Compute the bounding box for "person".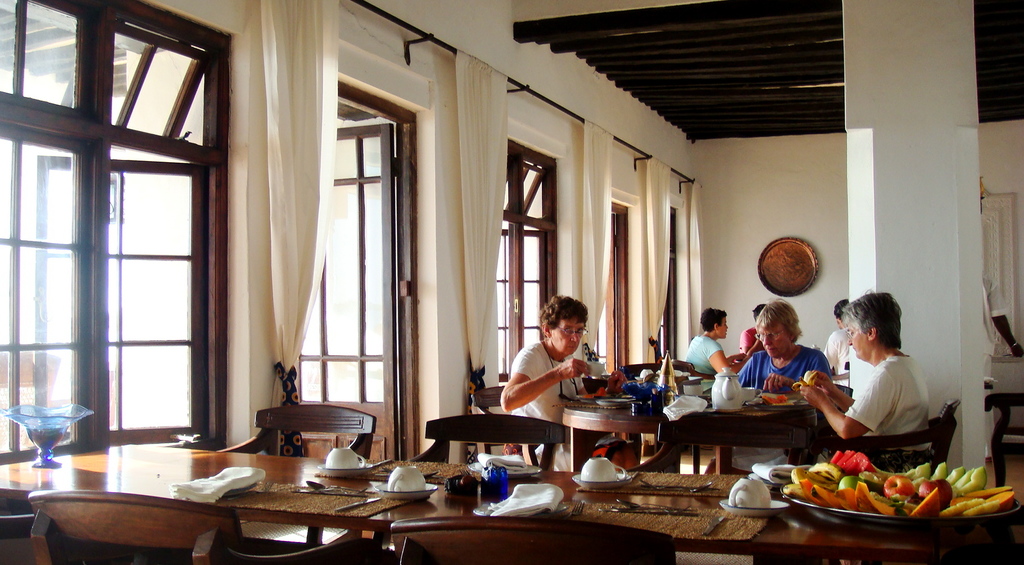
left=735, top=302, right=764, bottom=355.
